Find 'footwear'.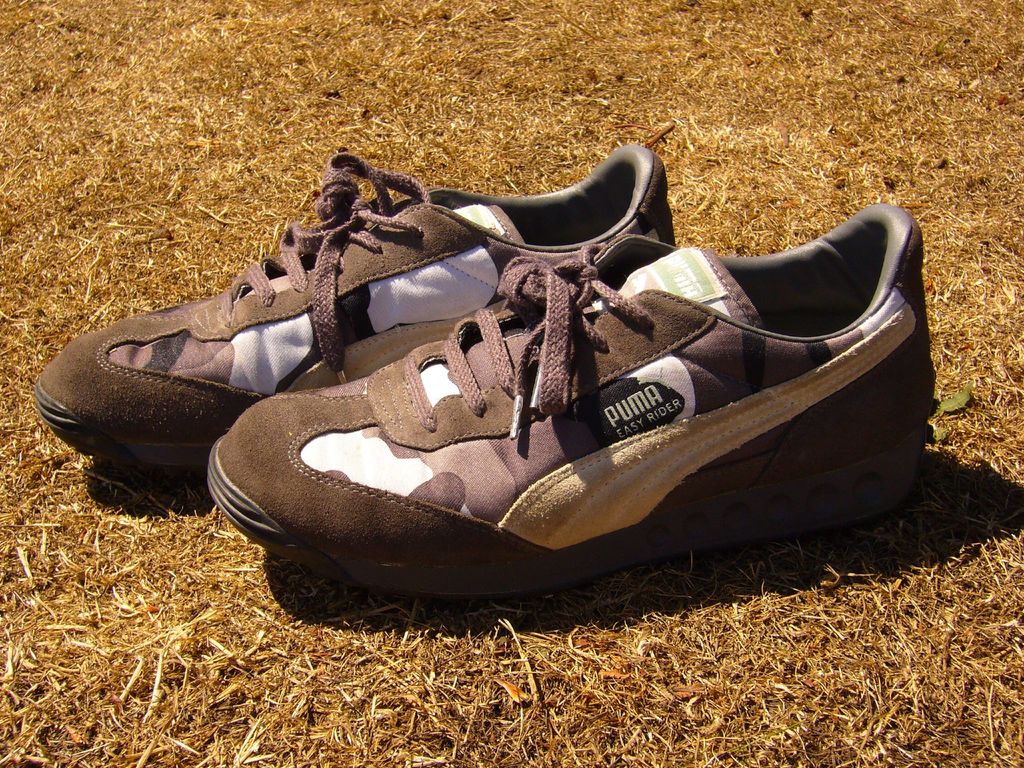
box(22, 138, 687, 475).
